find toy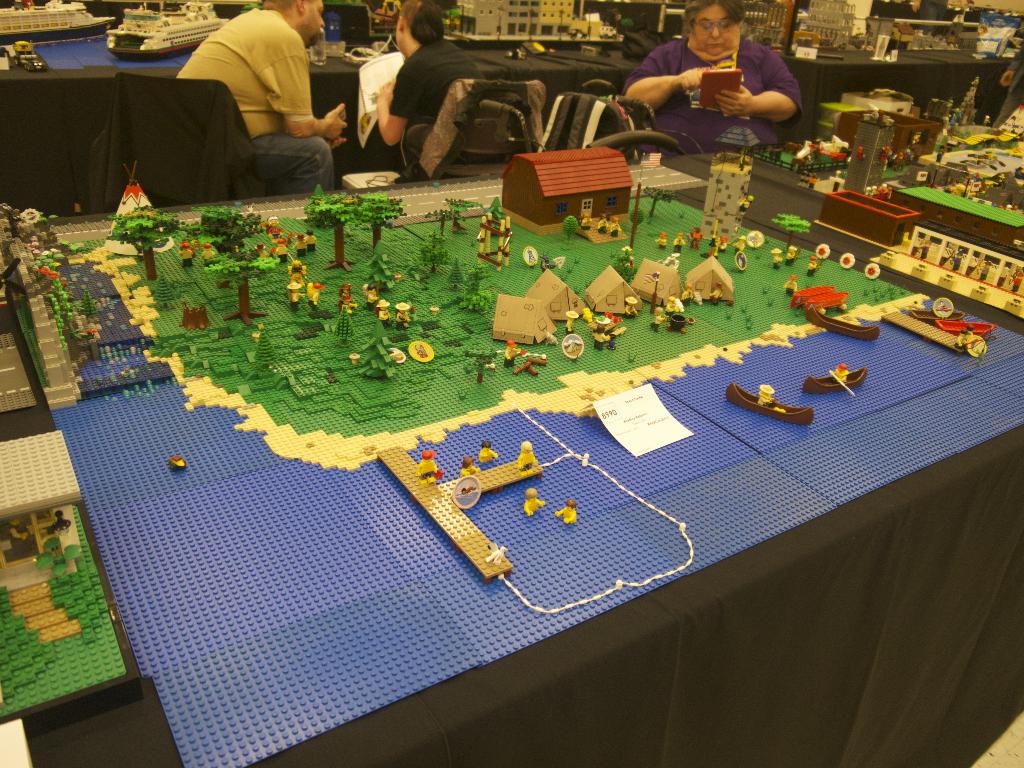
806:365:867:391
